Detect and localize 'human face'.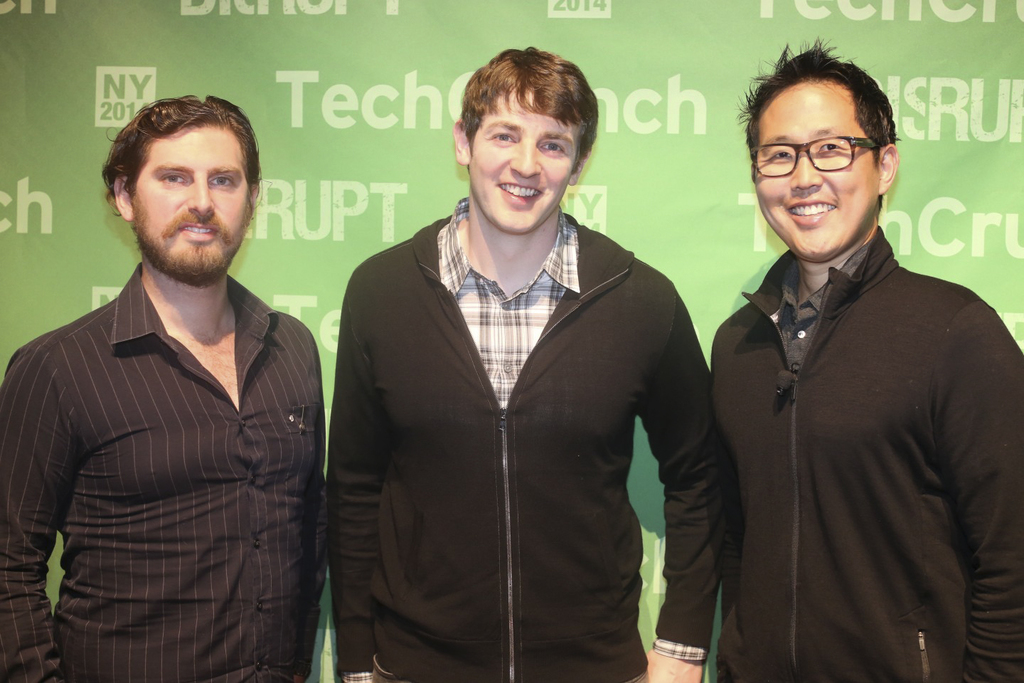
Localized at (x1=754, y1=78, x2=877, y2=258).
